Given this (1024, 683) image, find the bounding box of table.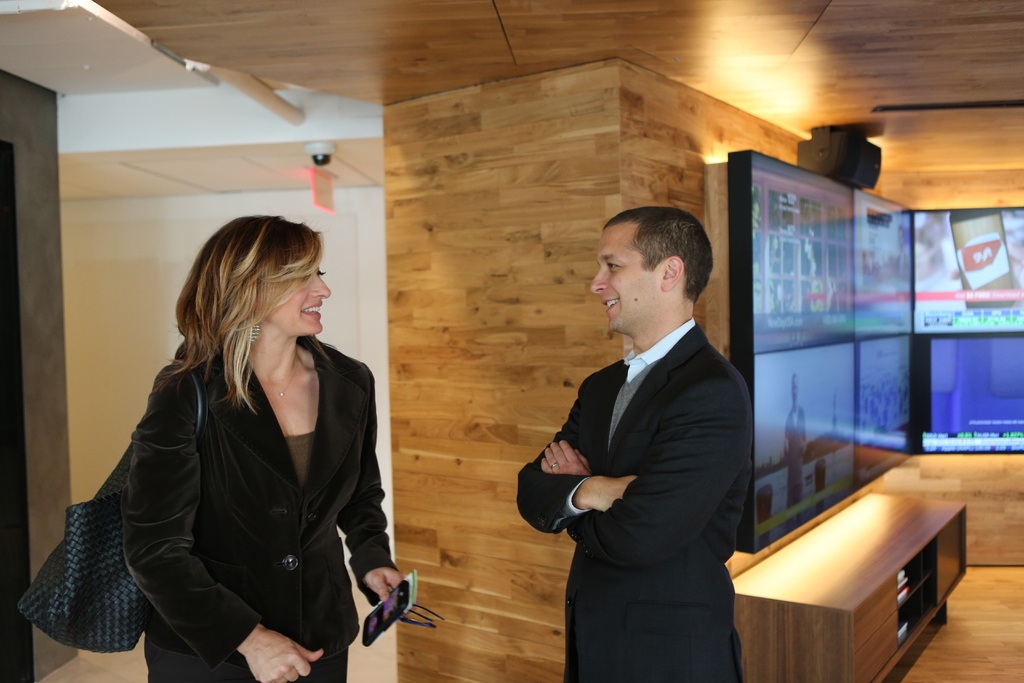
bbox=[732, 490, 968, 682].
